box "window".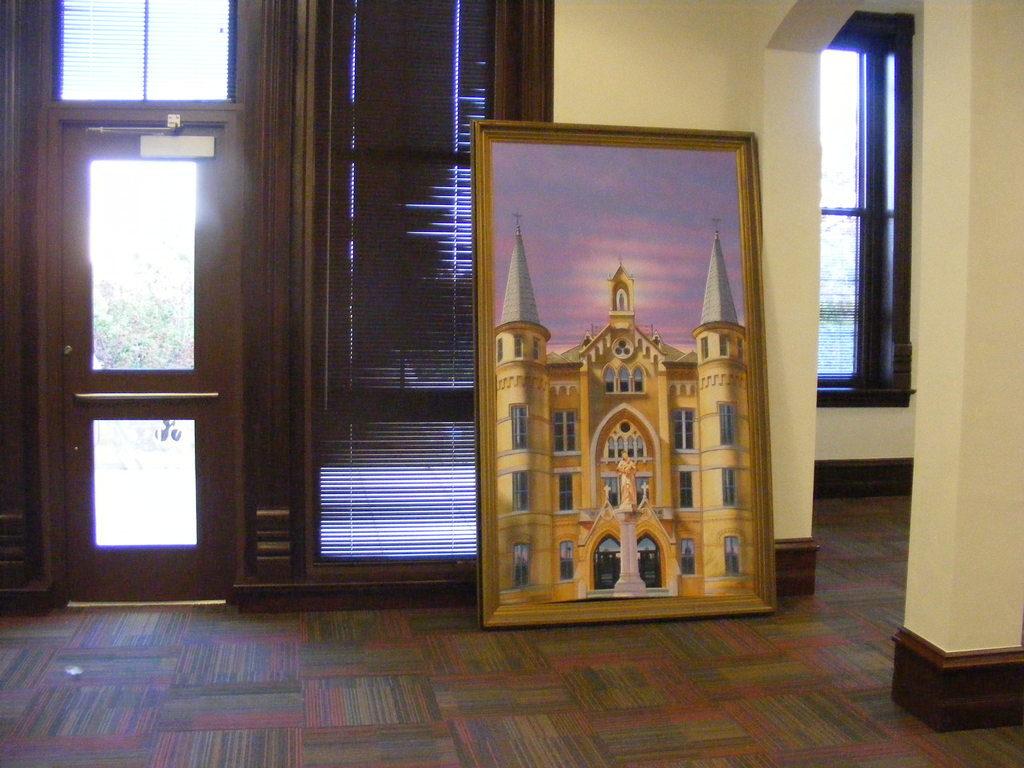
region(534, 337, 540, 360).
